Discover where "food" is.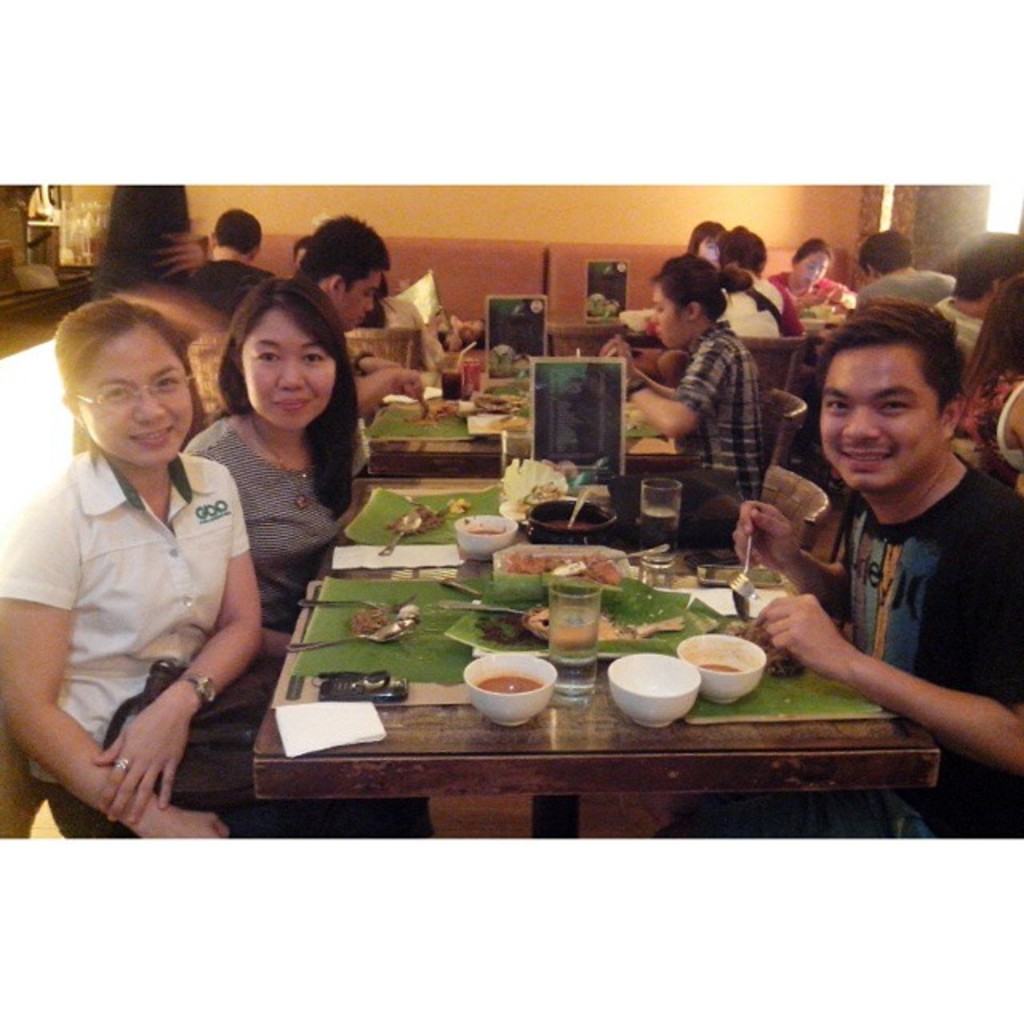
Discovered at rect(483, 669, 546, 702).
